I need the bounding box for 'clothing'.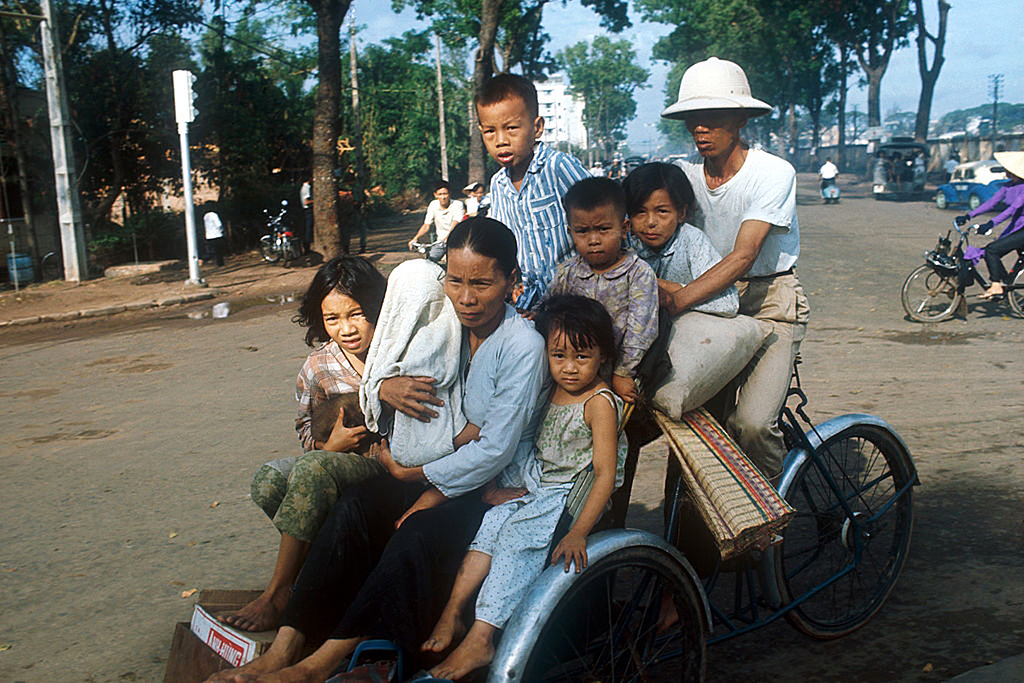
Here it is: [x1=251, y1=340, x2=394, y2=546].
